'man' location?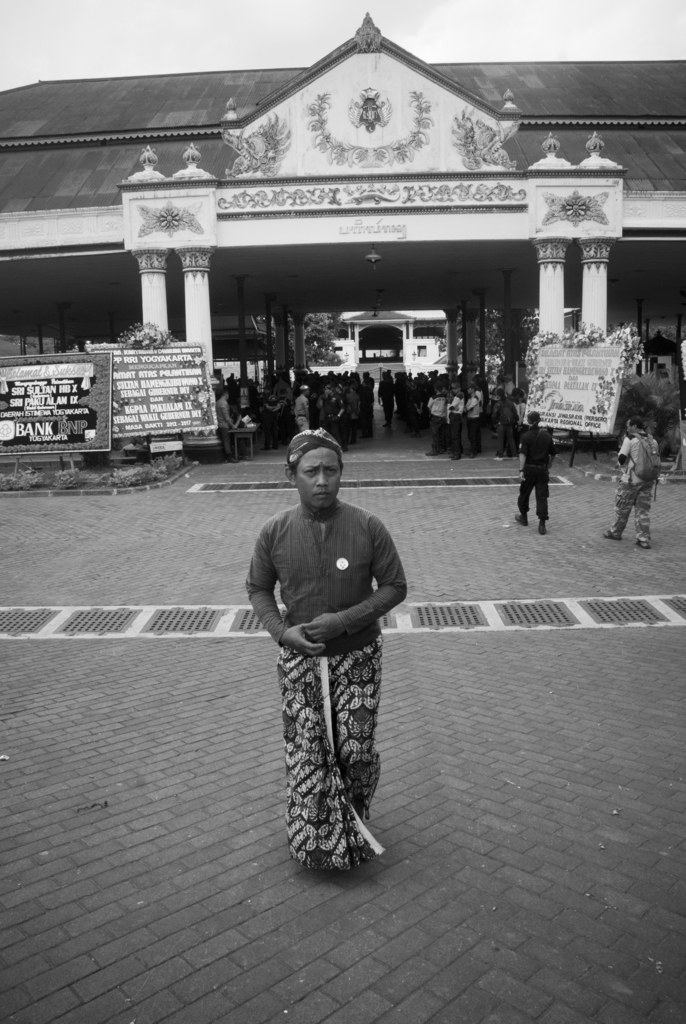
bbox=(514, 412, 560, 532)
